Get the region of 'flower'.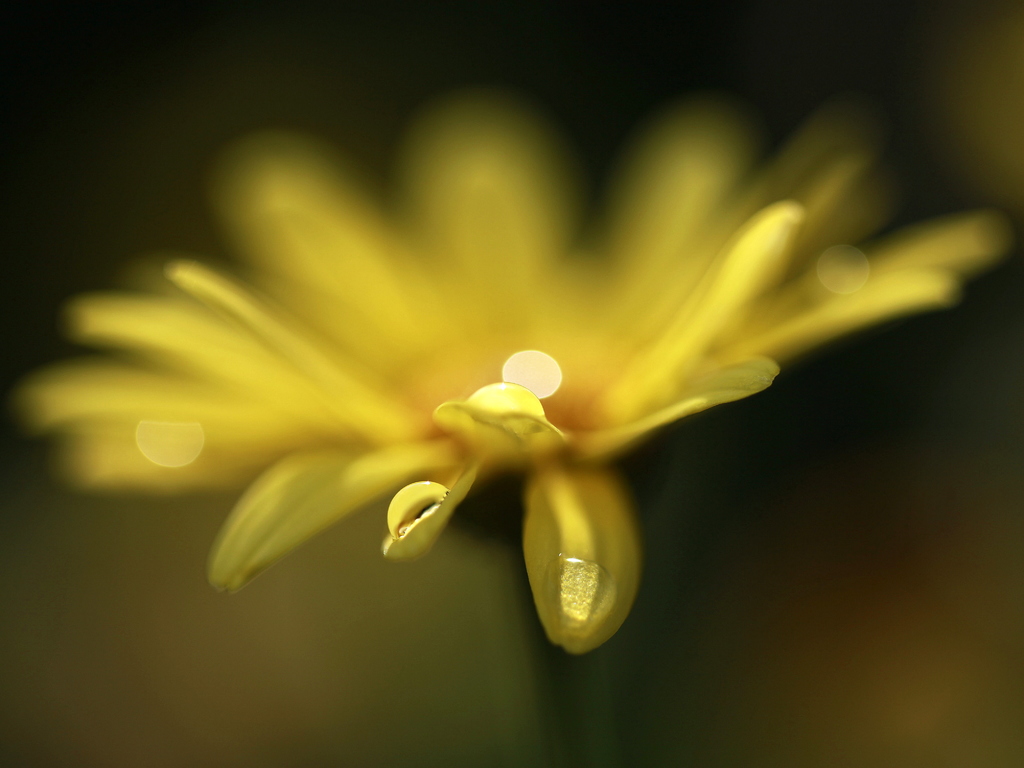
(6, 102, 1008, 655).
